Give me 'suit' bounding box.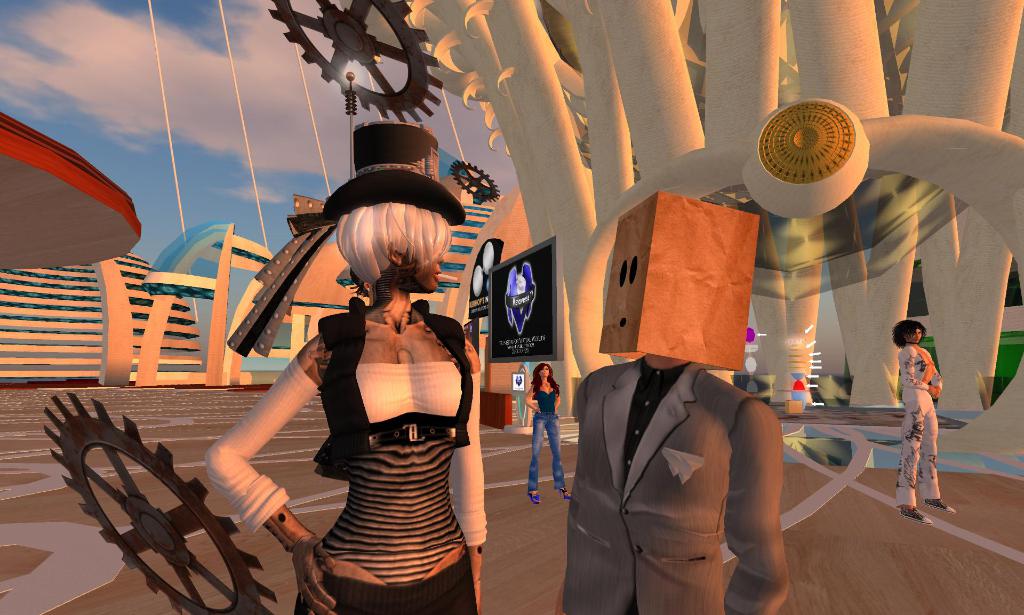
box(577, 308, 807, 608).
